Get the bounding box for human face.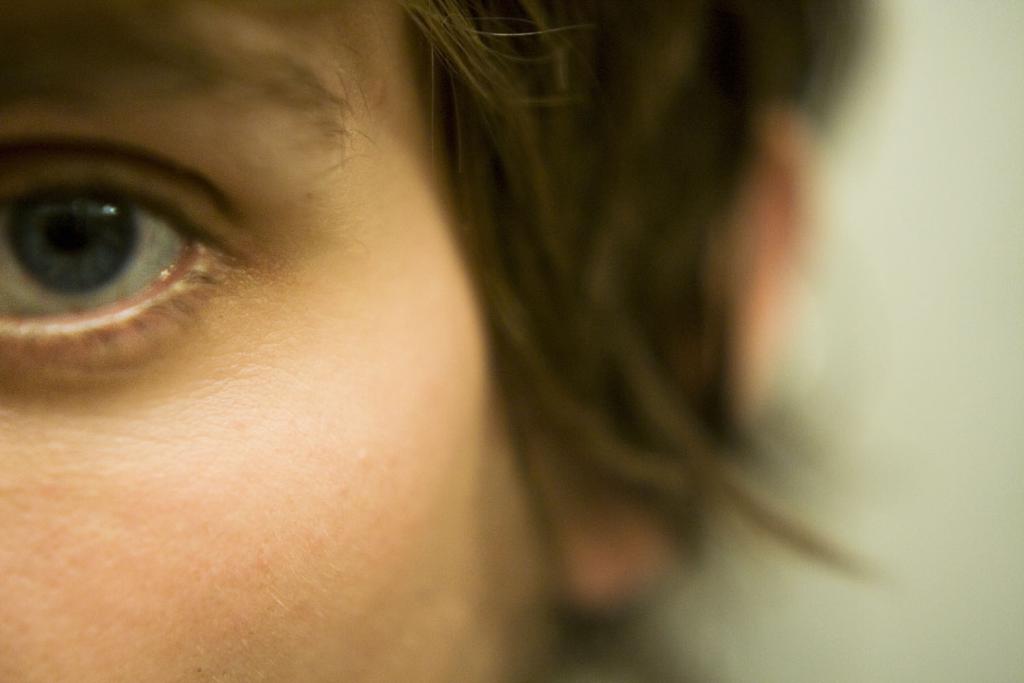
crop(0, 0, 560, 682).
